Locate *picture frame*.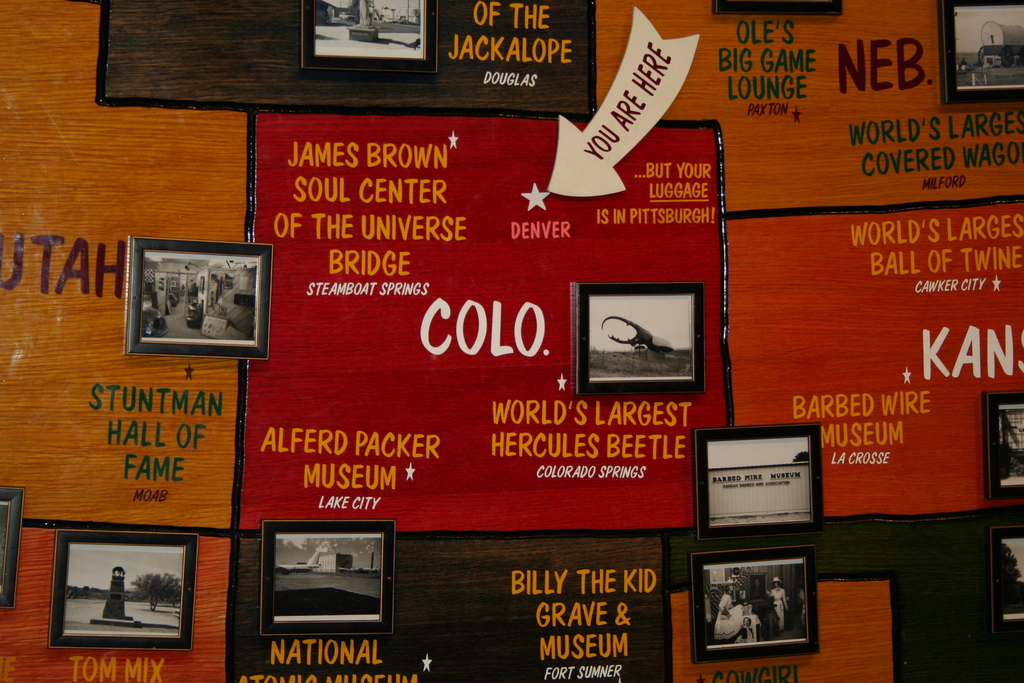
Bounding box: left=938, top=0, right=1023, bottom=106.
